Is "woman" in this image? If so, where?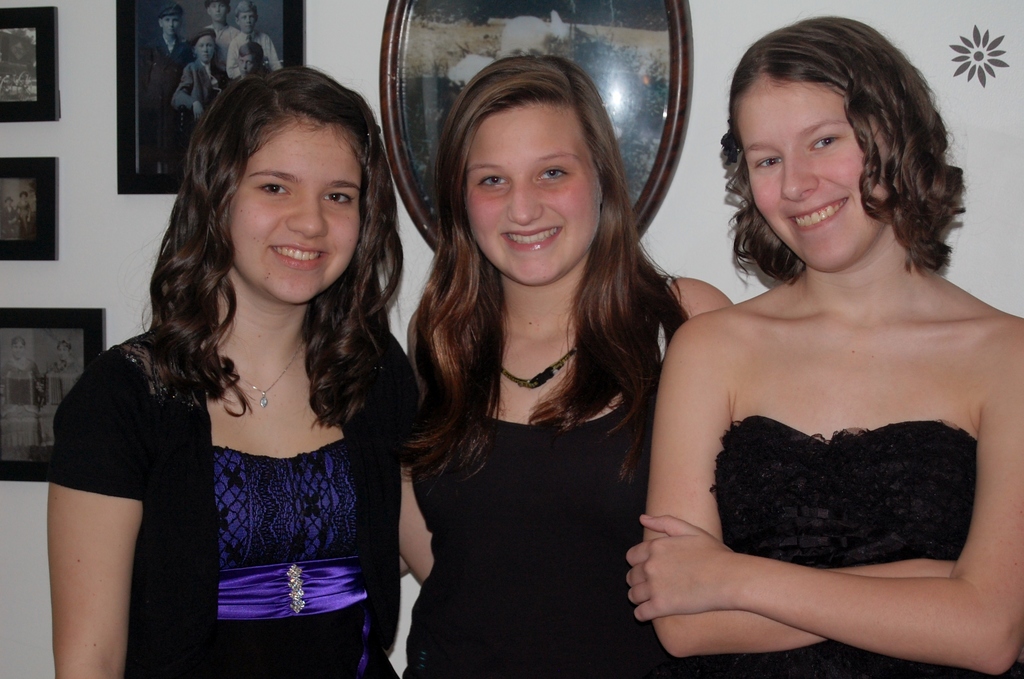
Yes, at locate(394, 56, 732, 678).
